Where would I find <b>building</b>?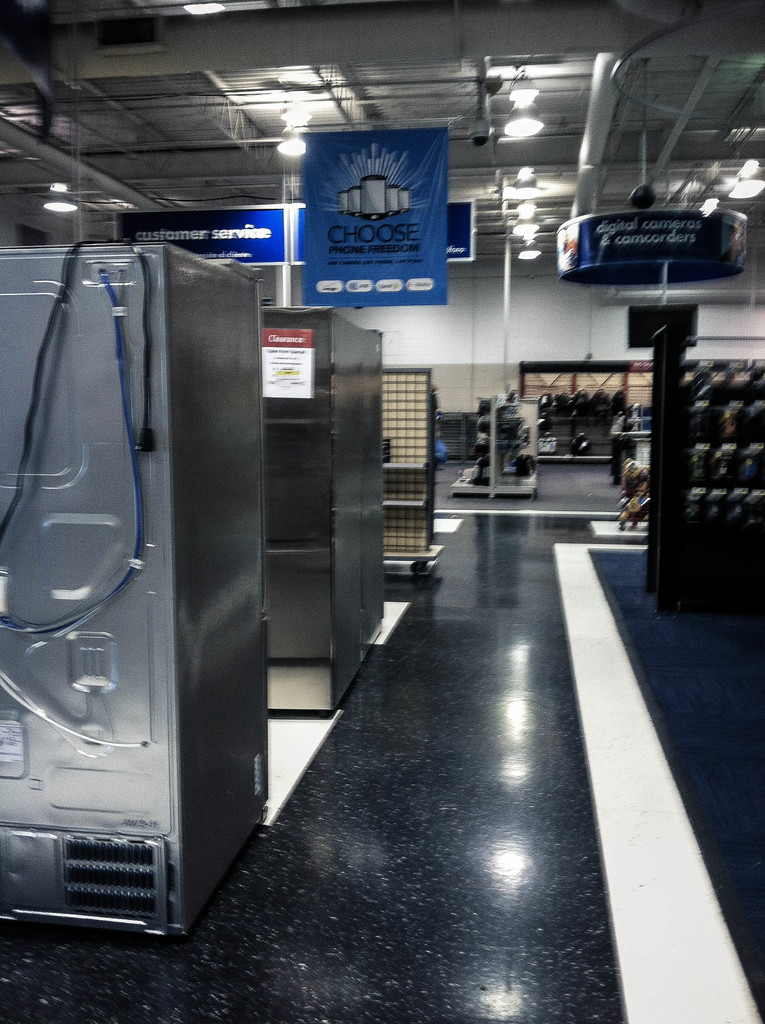
At crop(0, 0, 764, 1023).
